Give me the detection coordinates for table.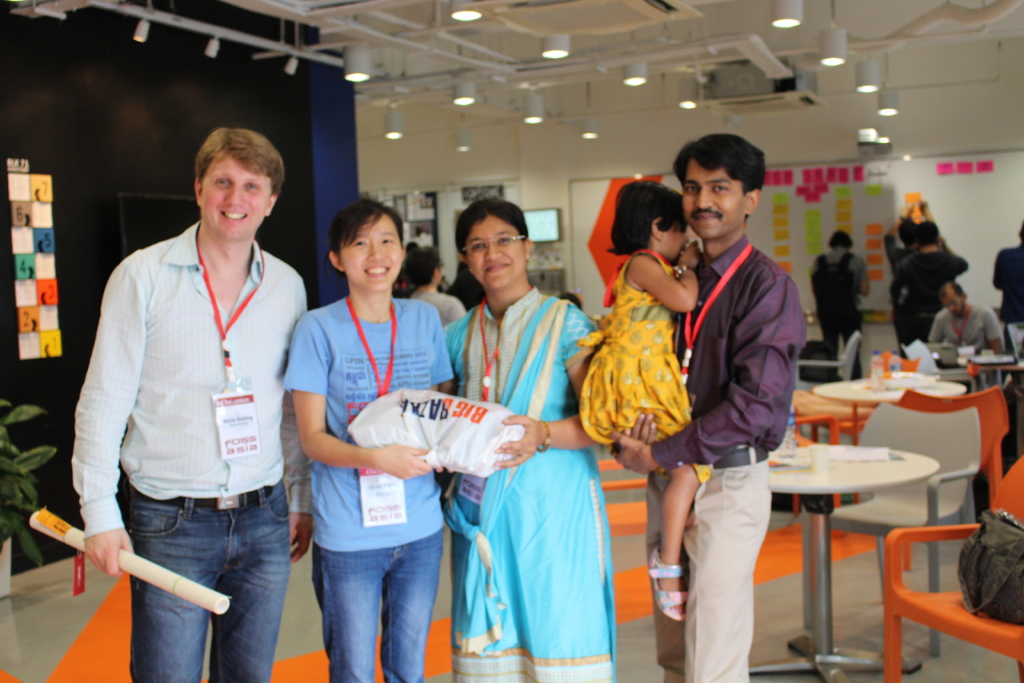
region(812, 375, 965, 407).
